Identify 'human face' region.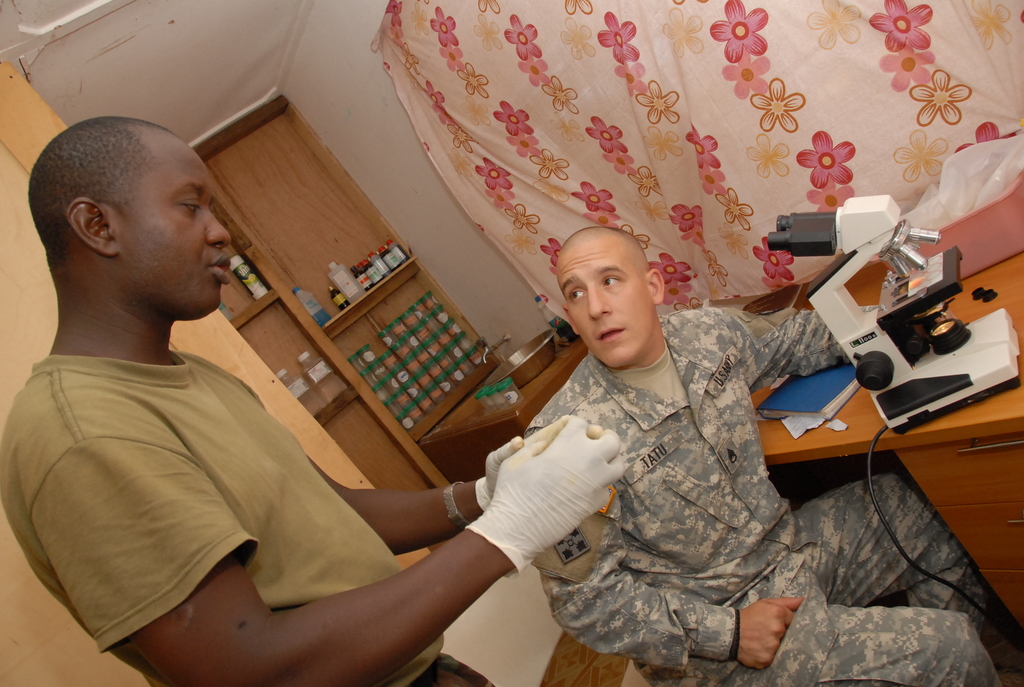
Region: [x1=568, y1=230, x2=651, y2=369].
